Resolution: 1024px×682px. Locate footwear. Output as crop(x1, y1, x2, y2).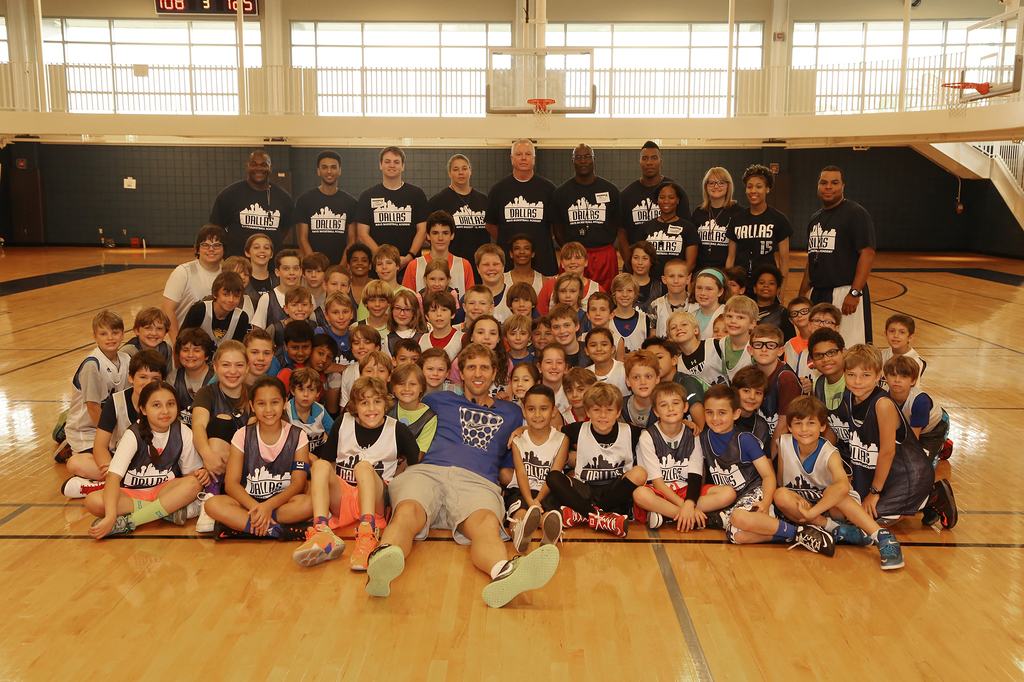
crop(368, 540, 401, 596).
